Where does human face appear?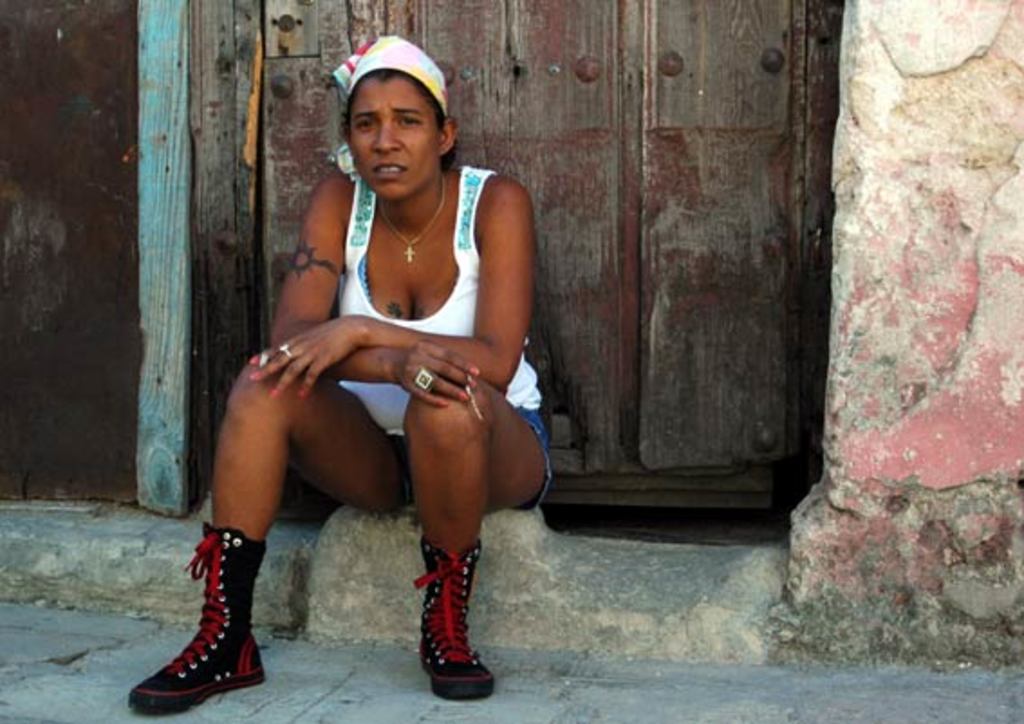
Appears at bbox=[347, 83, 444, 206].
